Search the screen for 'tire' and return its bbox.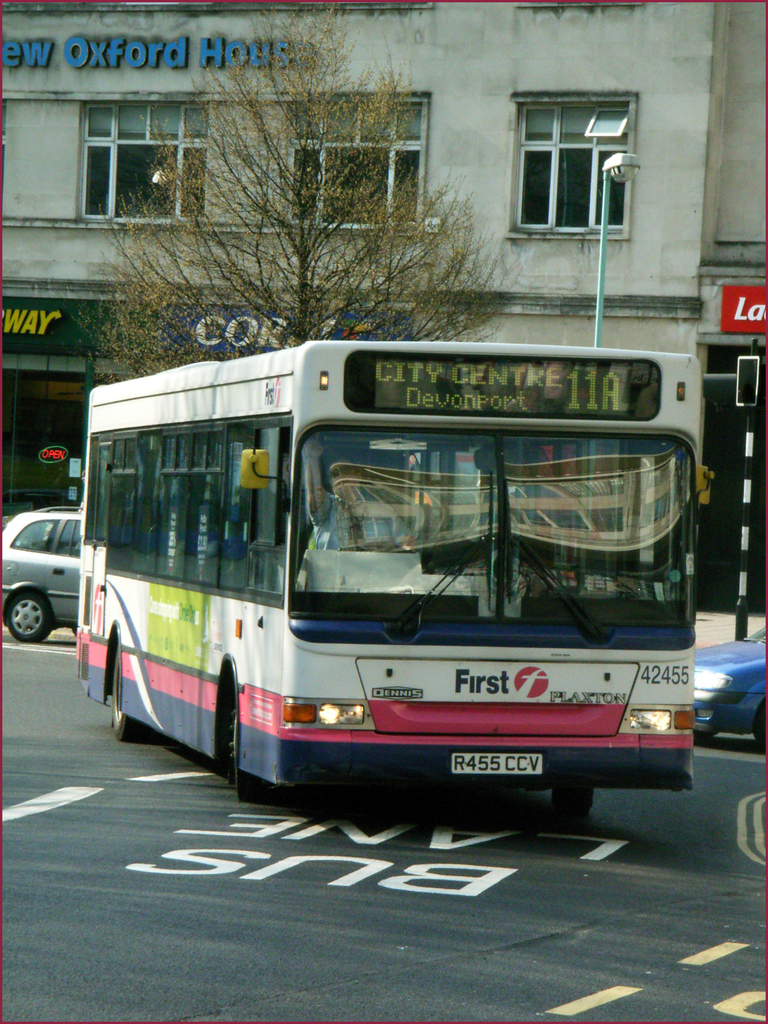
Found: l=230, t=676, r=265, b=803.
